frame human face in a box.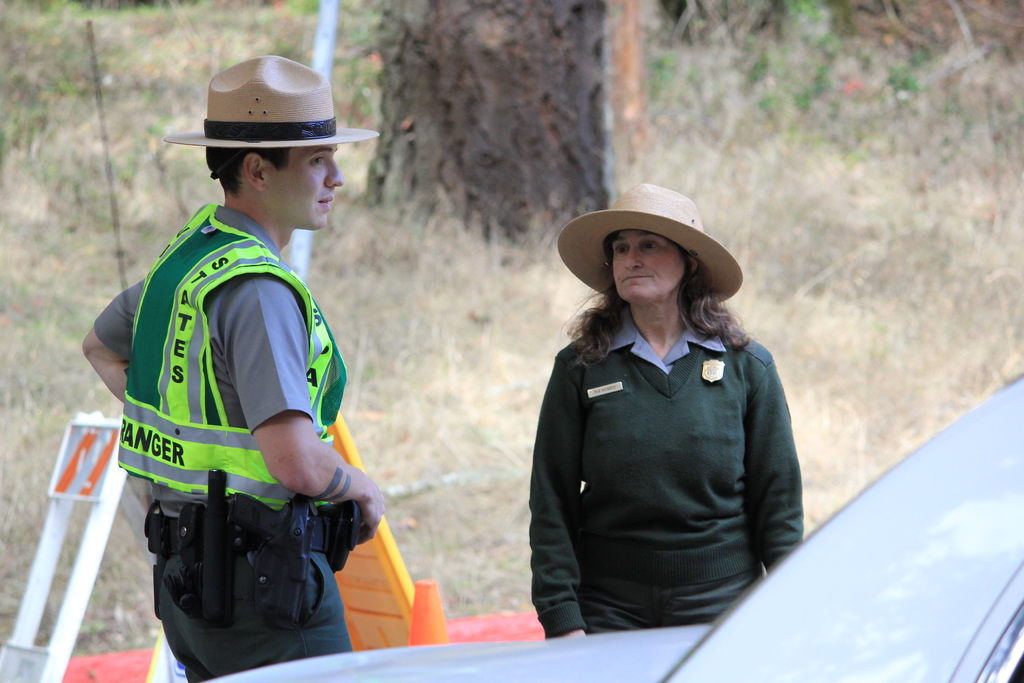
[left=270, top=143, right=341, bottom=232].
